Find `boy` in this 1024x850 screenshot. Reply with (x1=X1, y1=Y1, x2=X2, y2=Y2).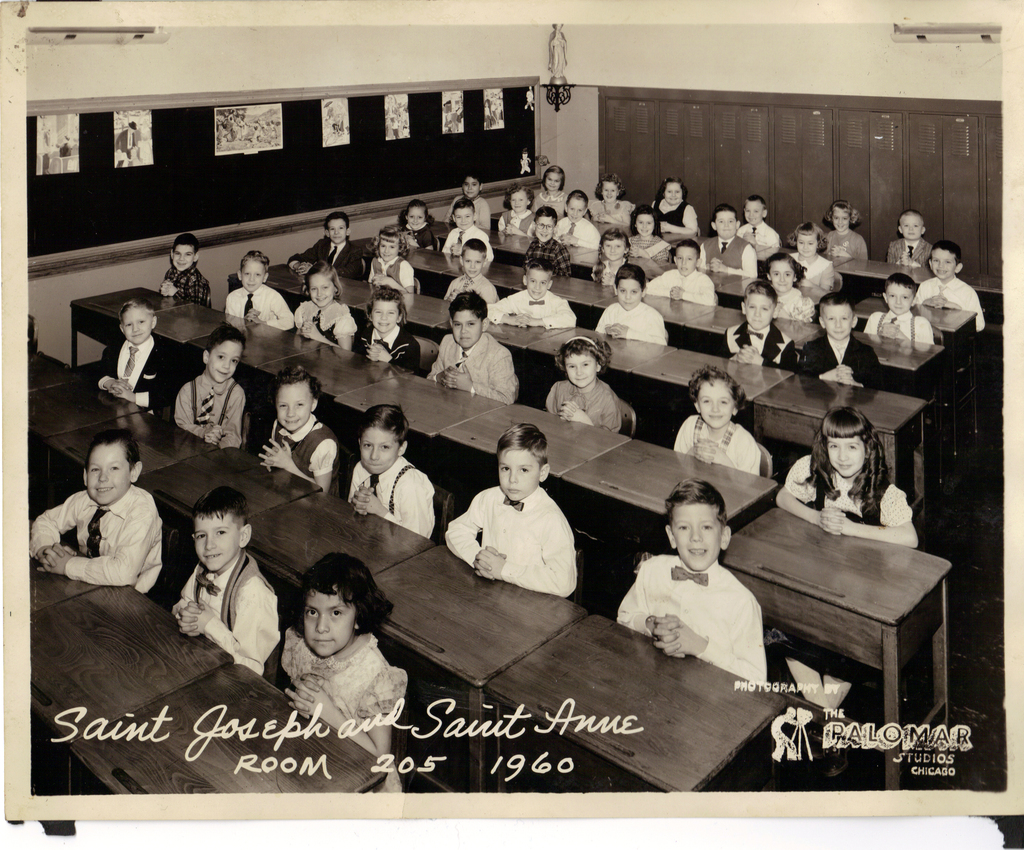
(x1=448, y1=431, x2=599, y2=616).
